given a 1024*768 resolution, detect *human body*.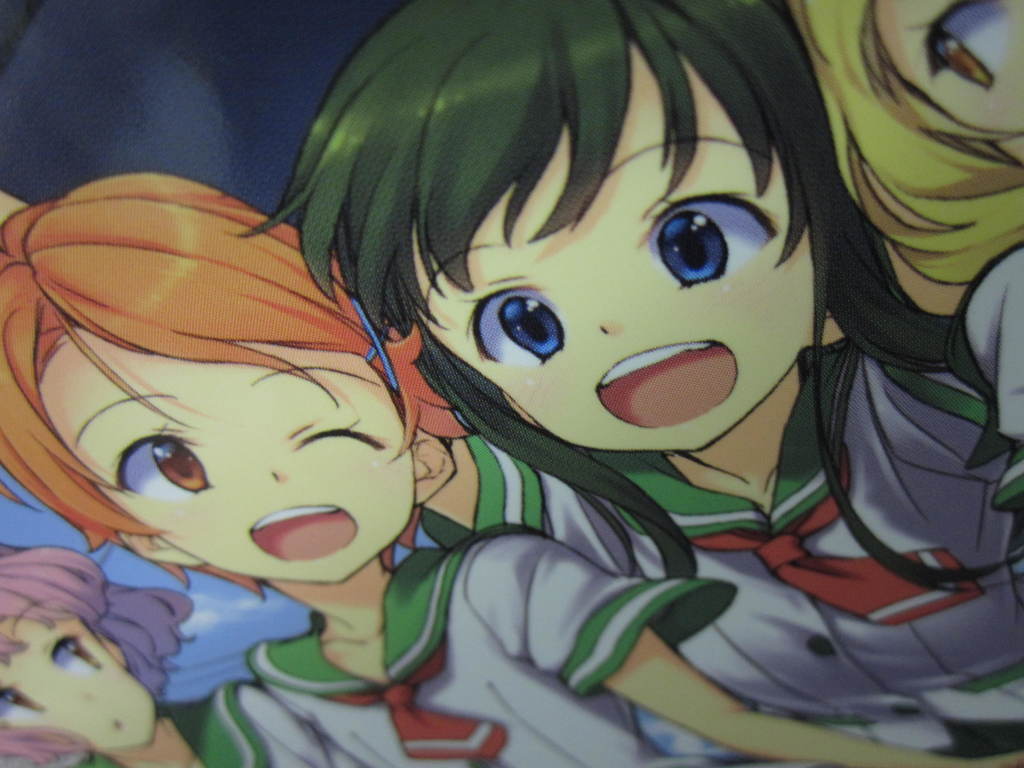
(0, 169, 1023, 767).
